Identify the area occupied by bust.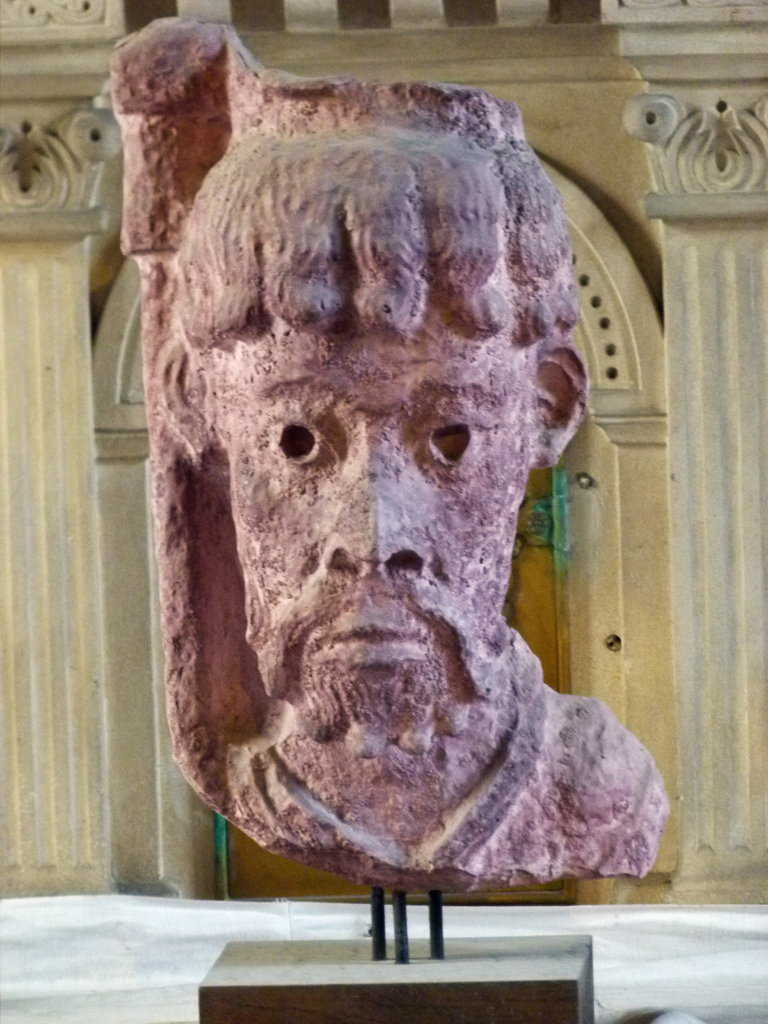
Area: 104,9,674,895.
